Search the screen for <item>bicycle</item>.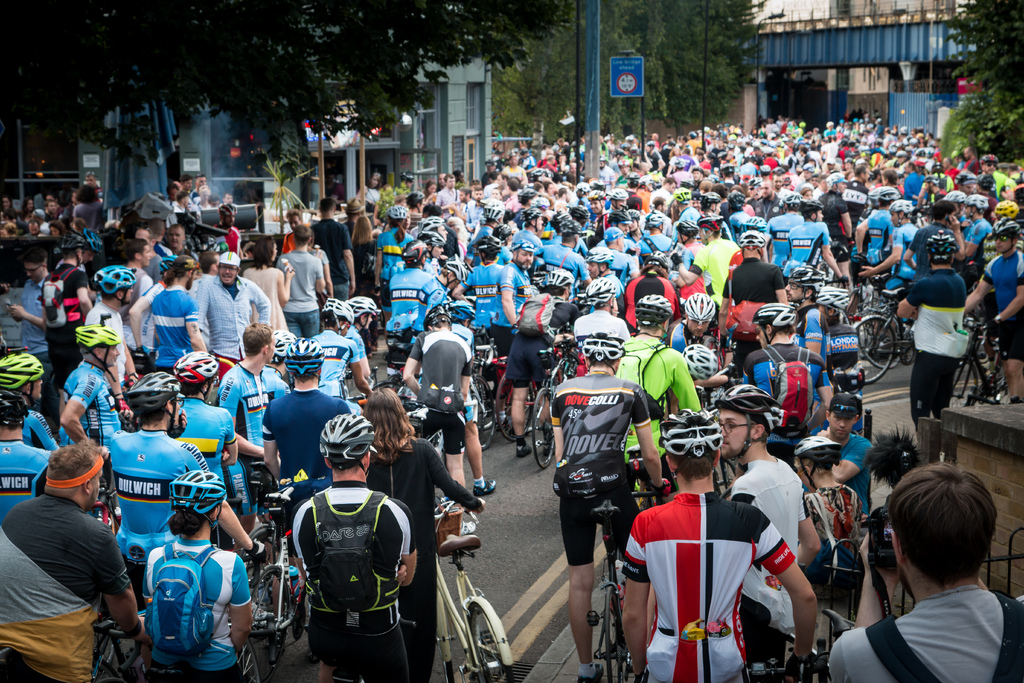
Found at 778:604:860:682.
